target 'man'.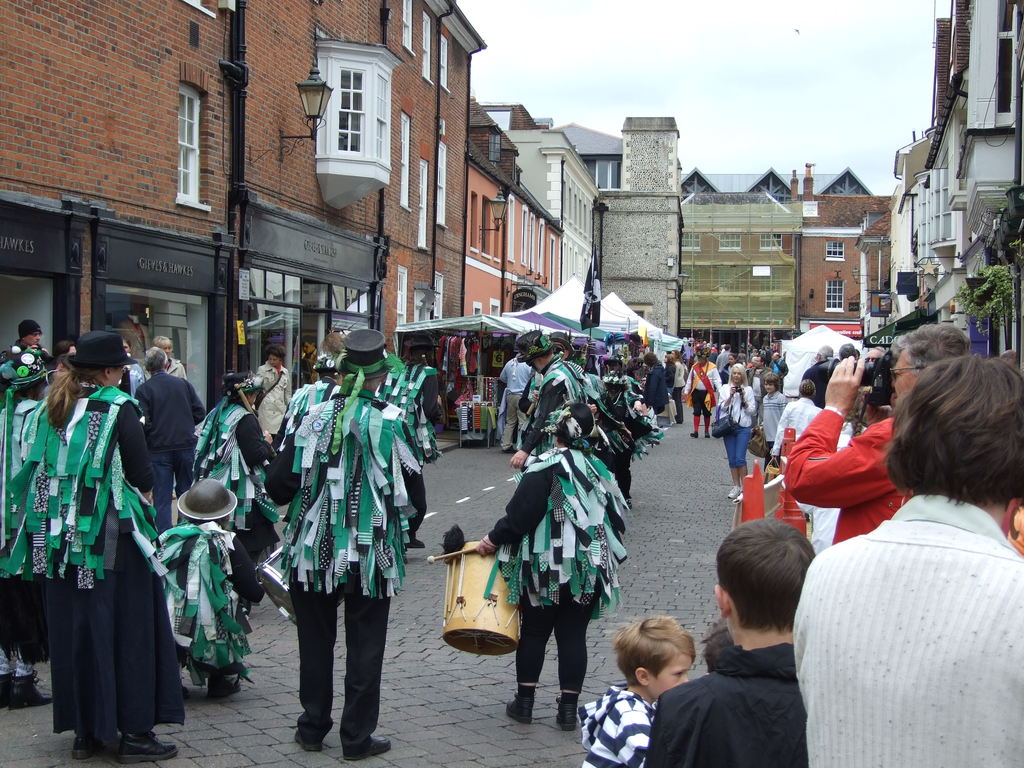
Target region: bbox=[710, 342, 734, 368].
